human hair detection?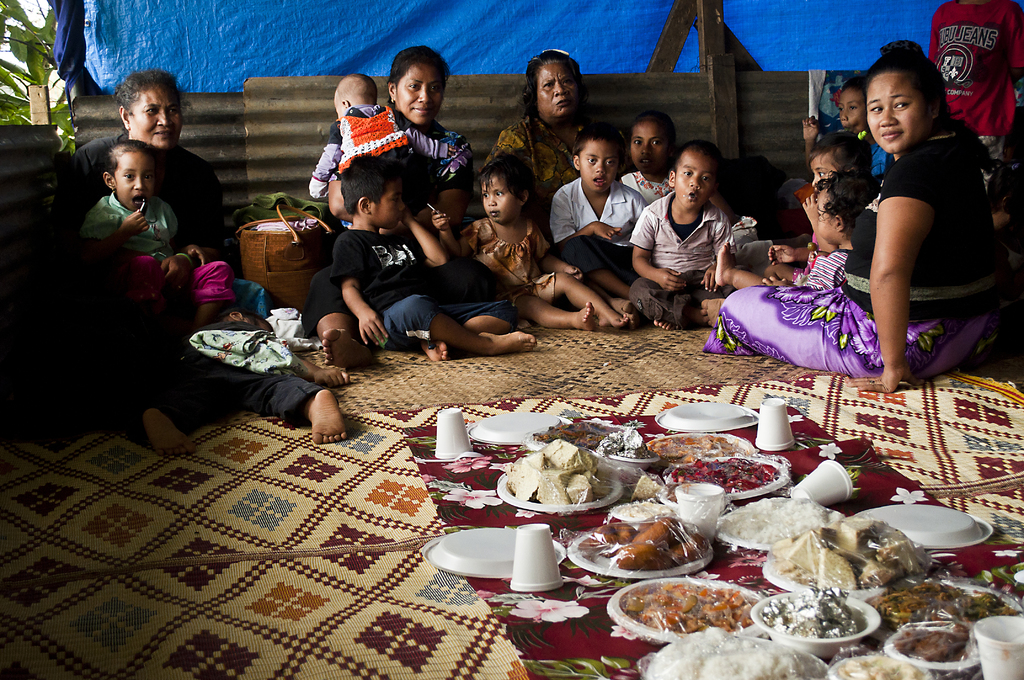
region(340, 150, 406, 217)
